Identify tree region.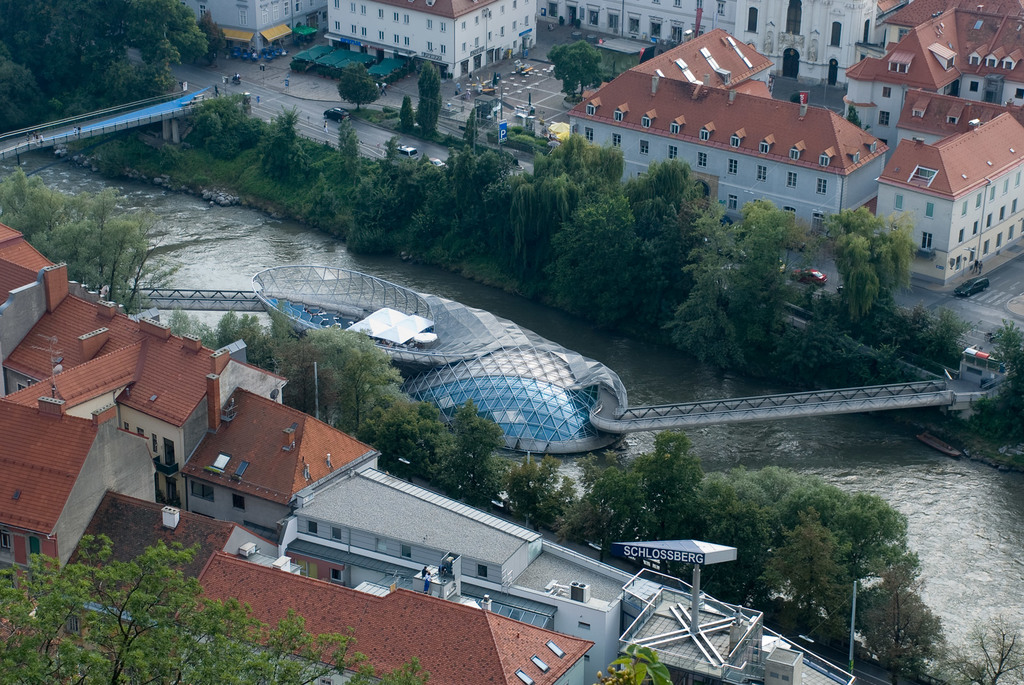
Region: rect(379, 141, 525, 284).
